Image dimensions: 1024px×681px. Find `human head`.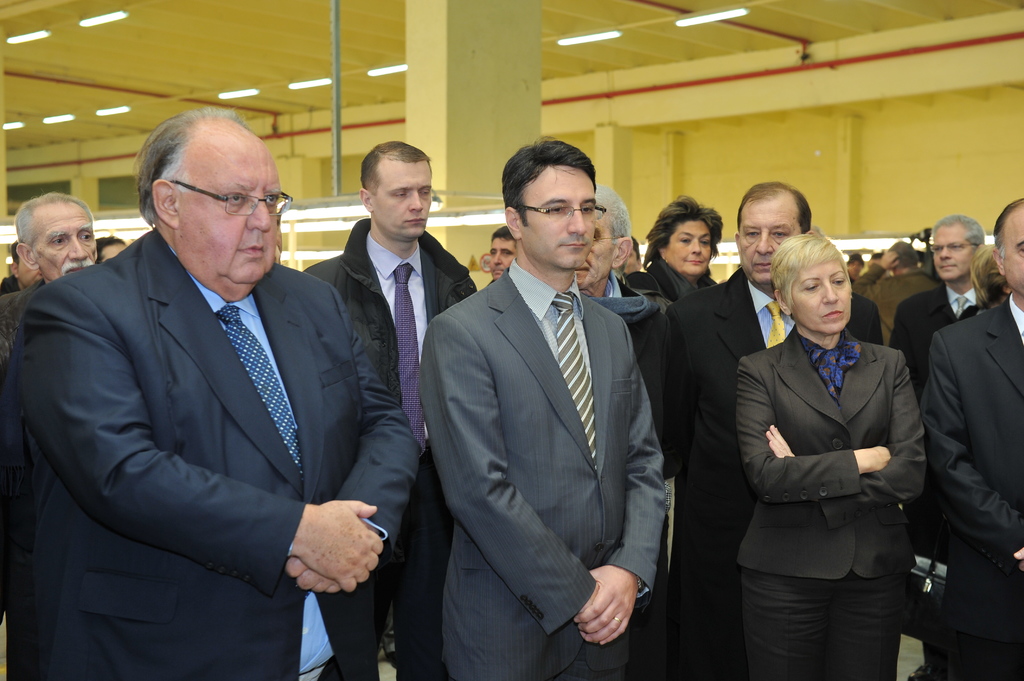
bbox=(132, 110, 289, 301).
